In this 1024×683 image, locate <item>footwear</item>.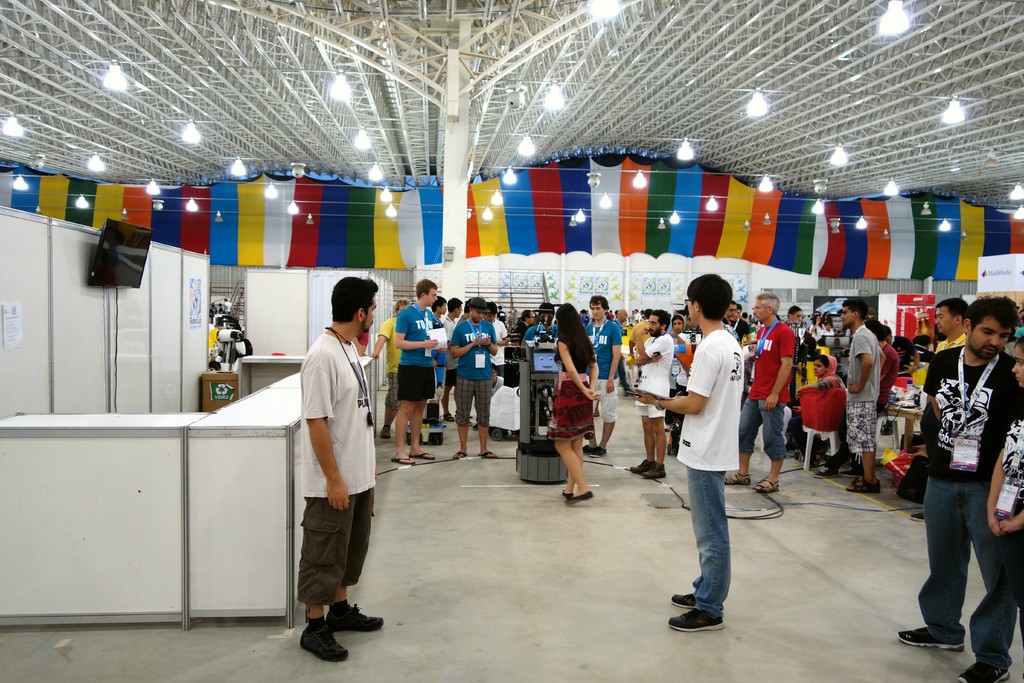
Bounding box: (left=722, top=471, right=753, bottom=488).
